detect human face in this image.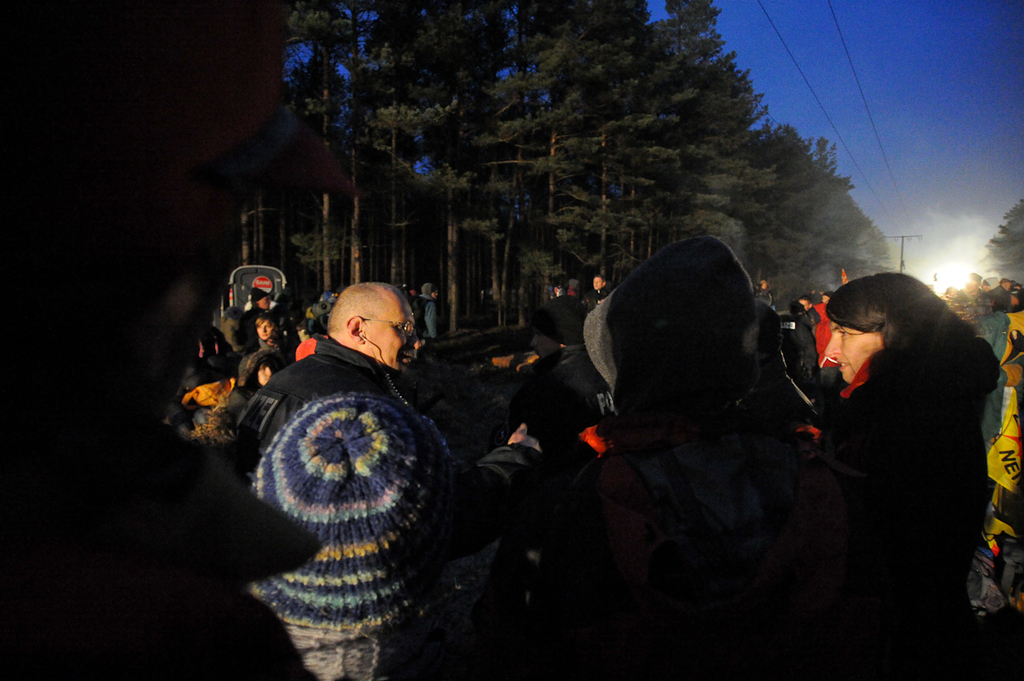
Detection: x1=253 y1=319 x2=272 y2=342.
